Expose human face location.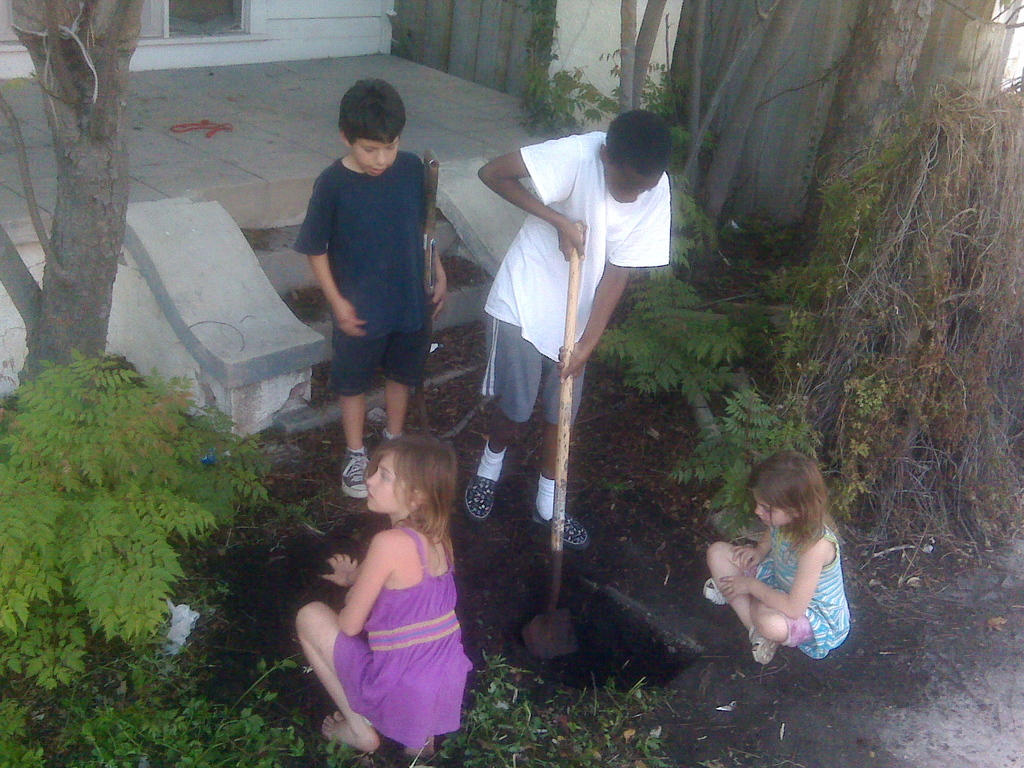
Exposed at [left=752, top=490, right=792, bottom=527].
